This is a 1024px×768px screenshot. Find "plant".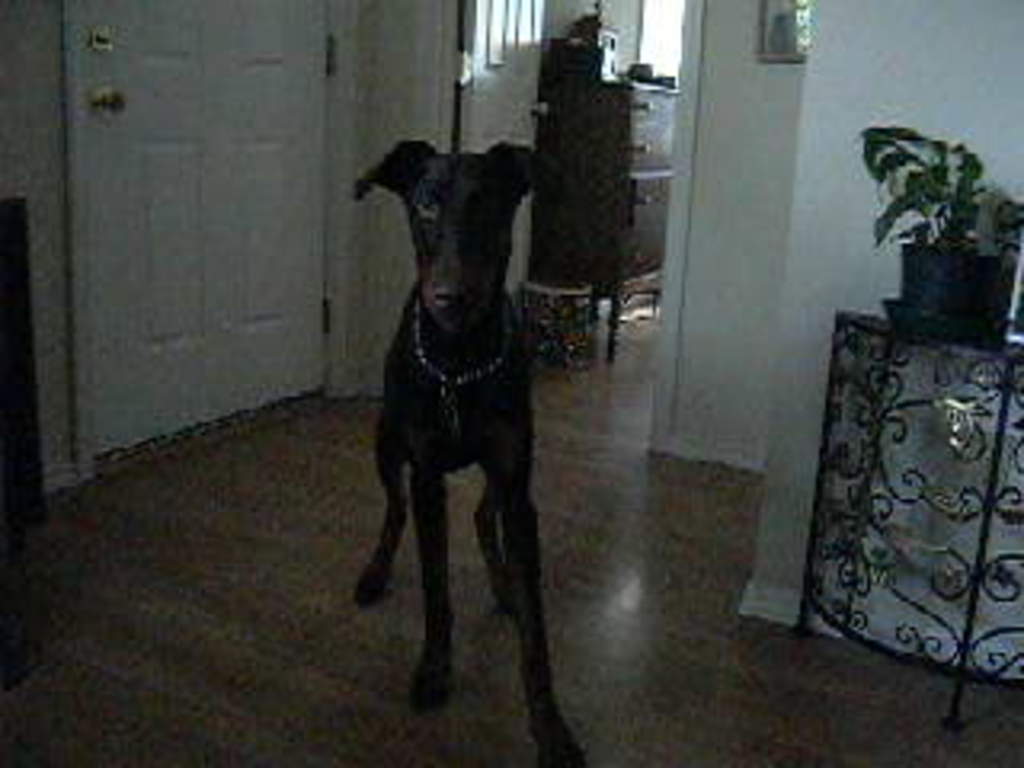
Bounding box: region(851, 122, 1021, 256).
